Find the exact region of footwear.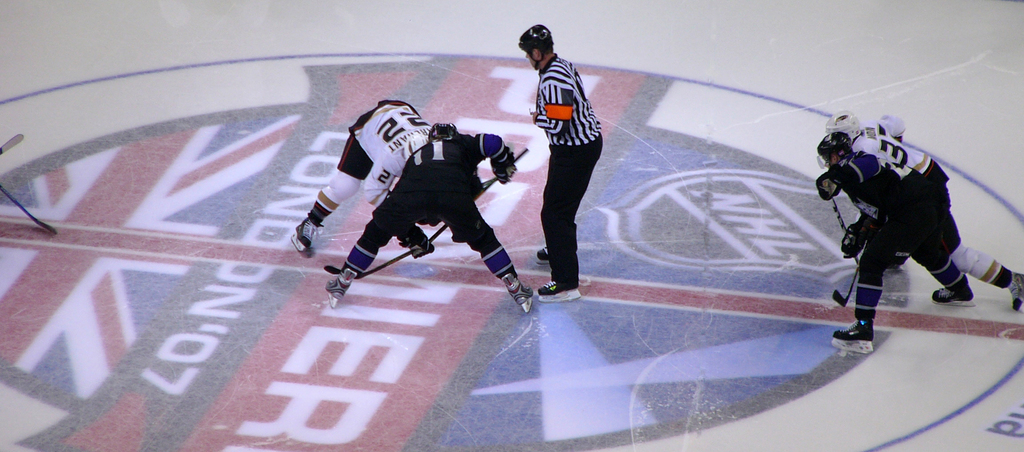
Exact region: {"x1": 543, "y1": 275, "x2": 579, "y2": 295}.
